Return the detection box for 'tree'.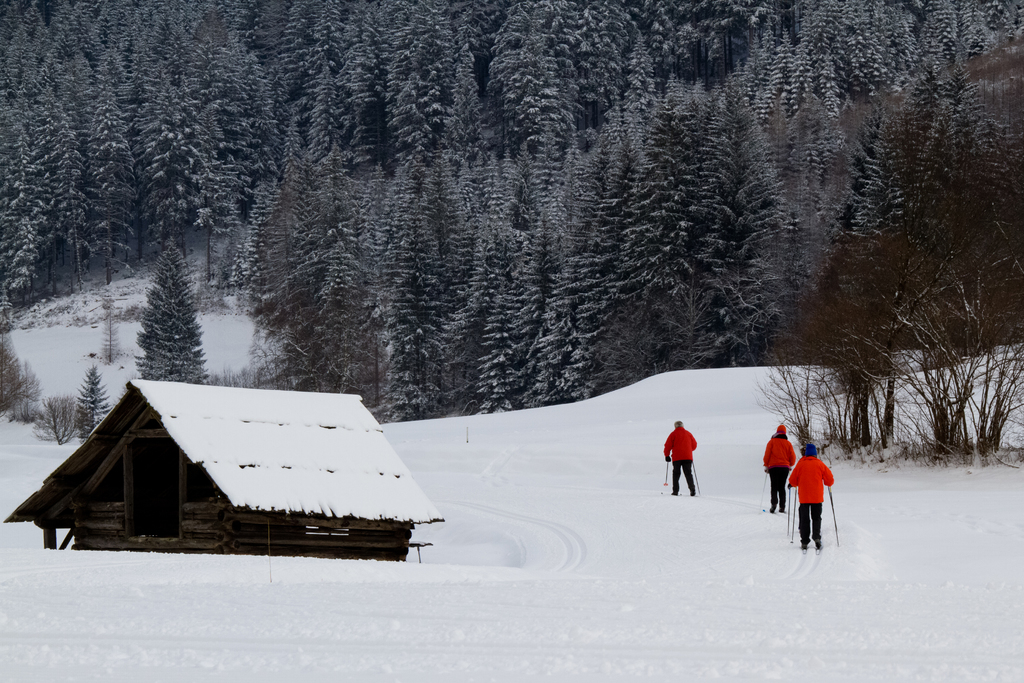
detection(136, 238, 211, 381).
